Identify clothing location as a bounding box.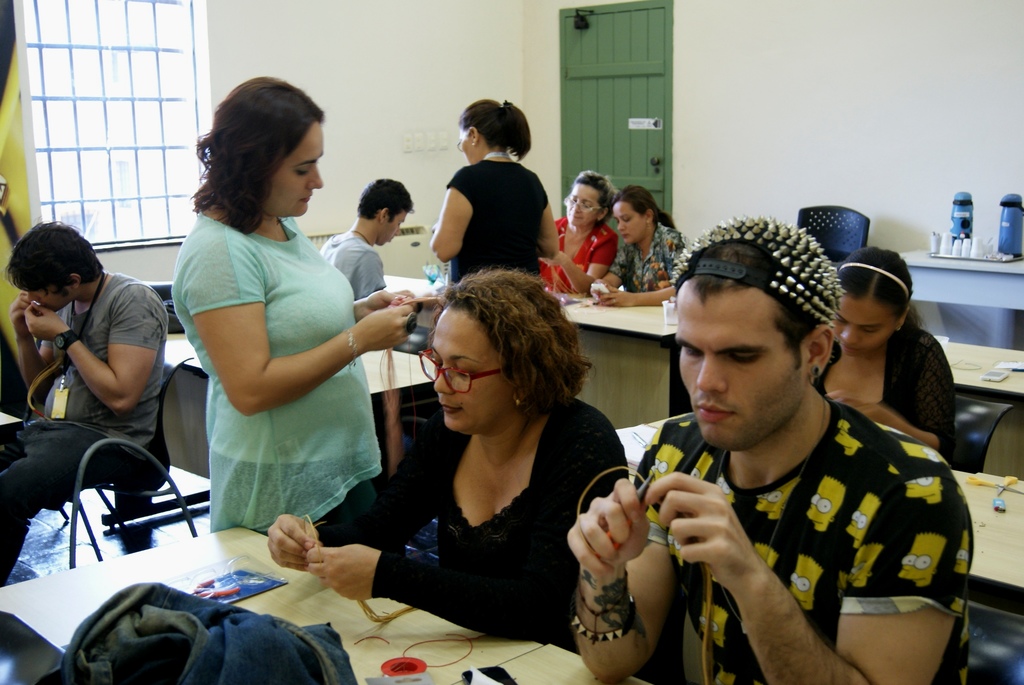
831/331/956/466.
